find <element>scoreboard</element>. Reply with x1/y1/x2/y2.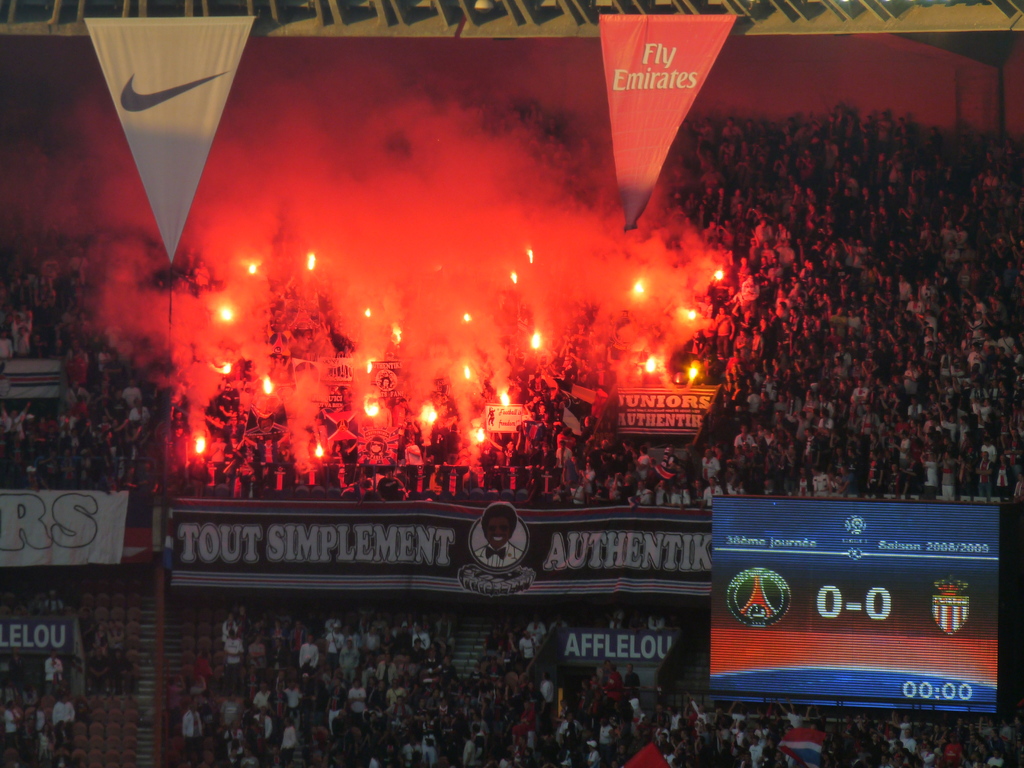
713/512/989/749.
